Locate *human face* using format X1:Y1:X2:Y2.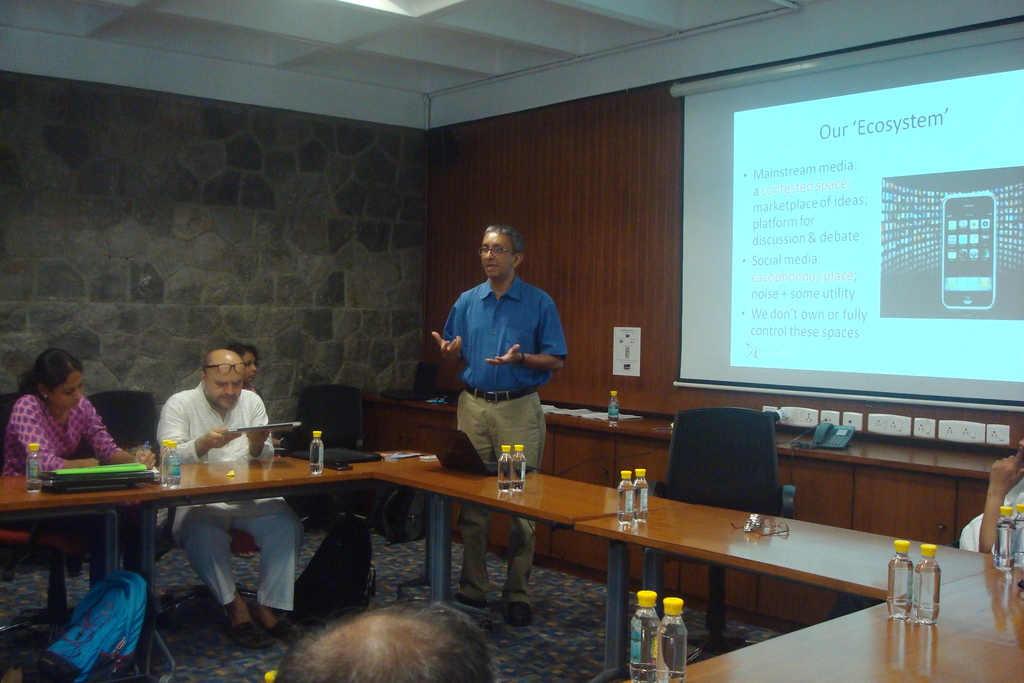
206:362:241:409.
